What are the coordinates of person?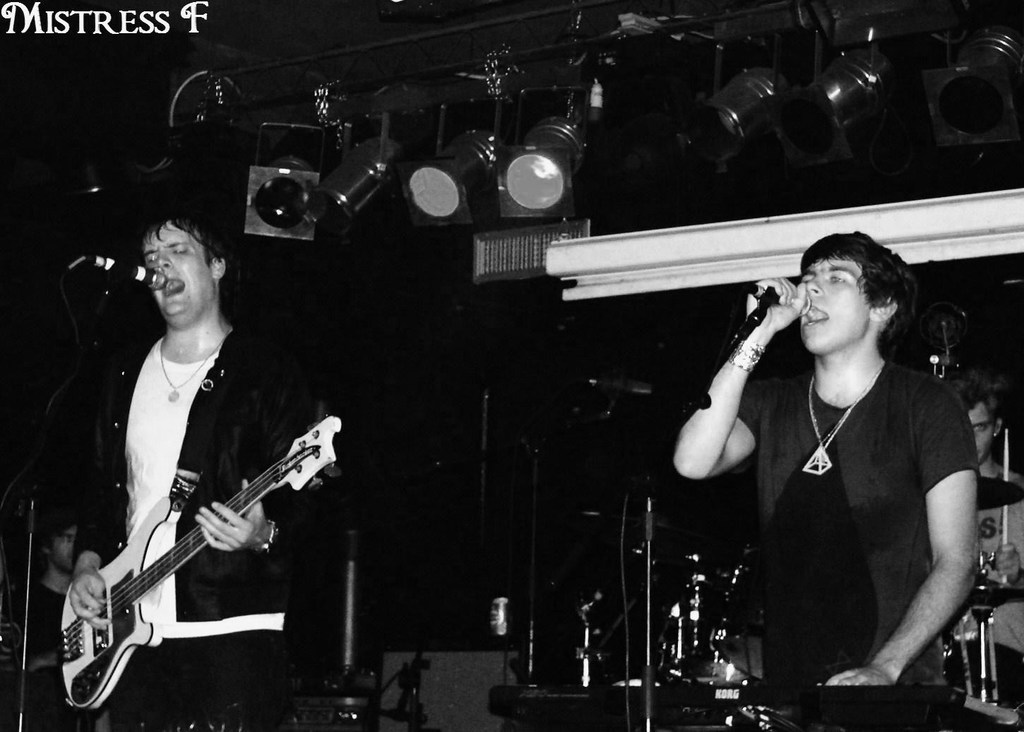
x1=671, y1=230, x2=982, y2=688.
